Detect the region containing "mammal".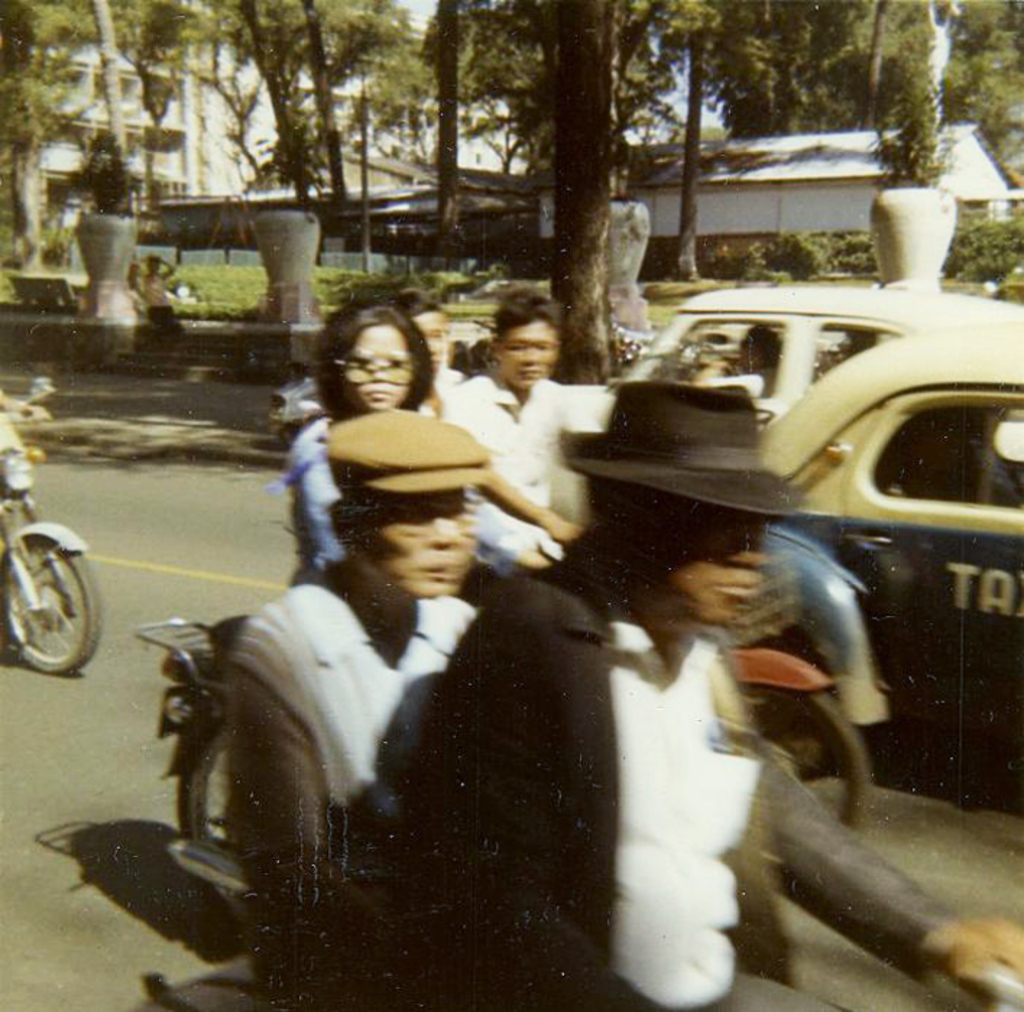
[395, 283, 480, 416].
